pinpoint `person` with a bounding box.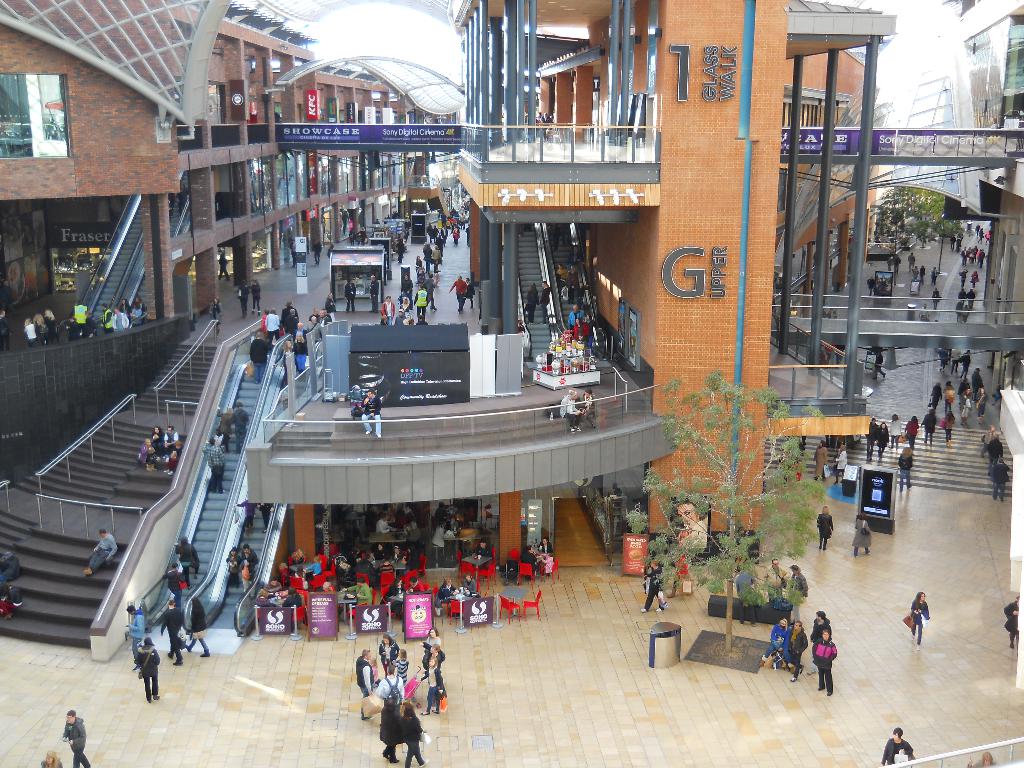
bbox(186, 593, 211, 659).
